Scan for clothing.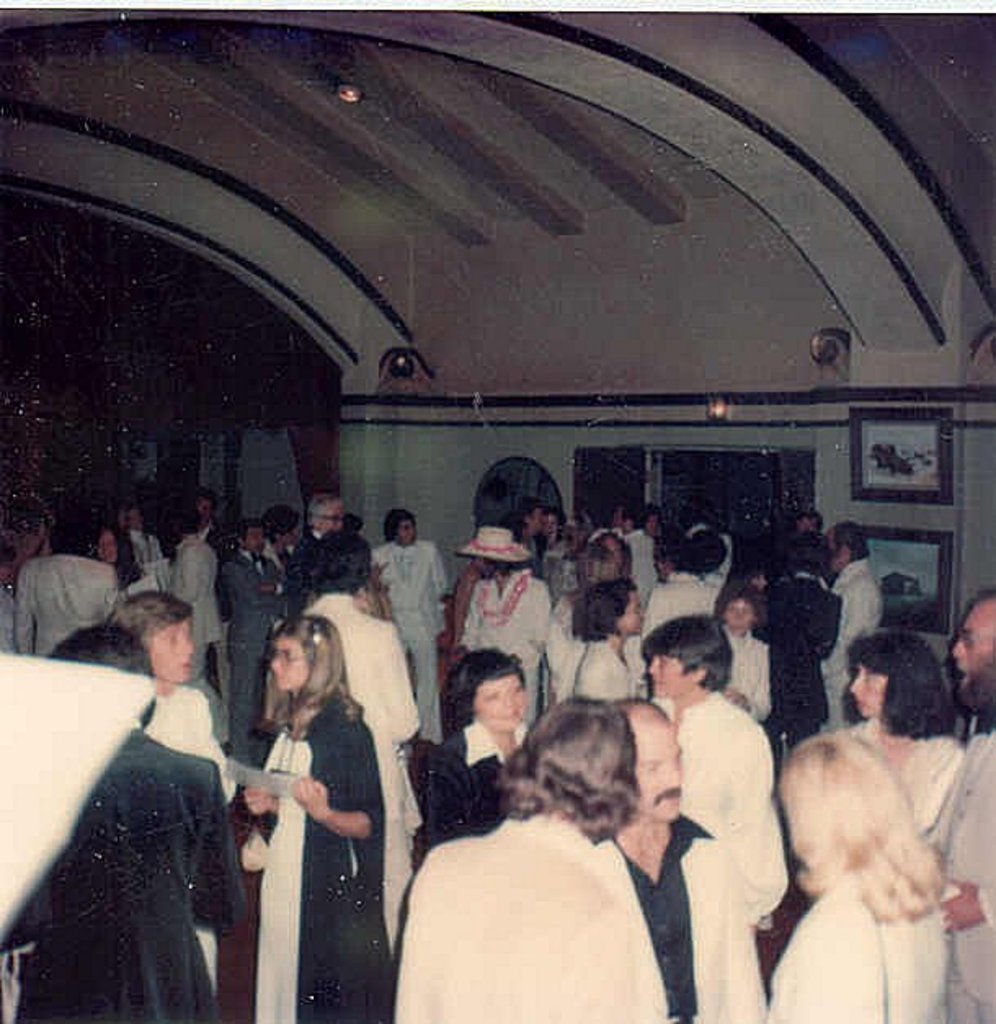
Scan result: (211, 549, 284, 766).
